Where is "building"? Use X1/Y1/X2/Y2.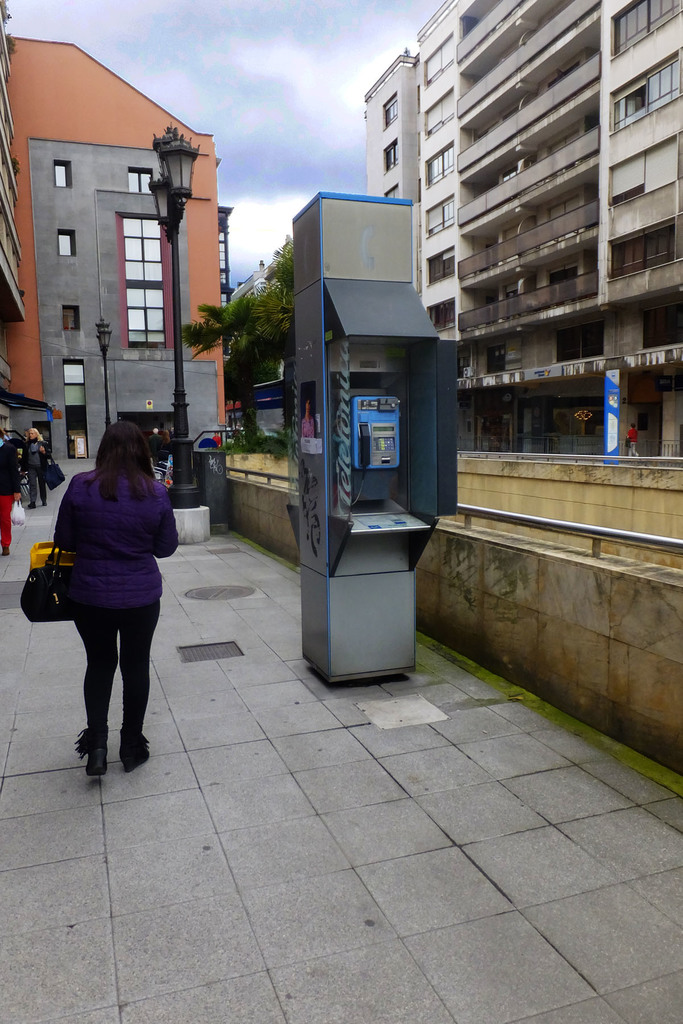
365/0/682/455.
